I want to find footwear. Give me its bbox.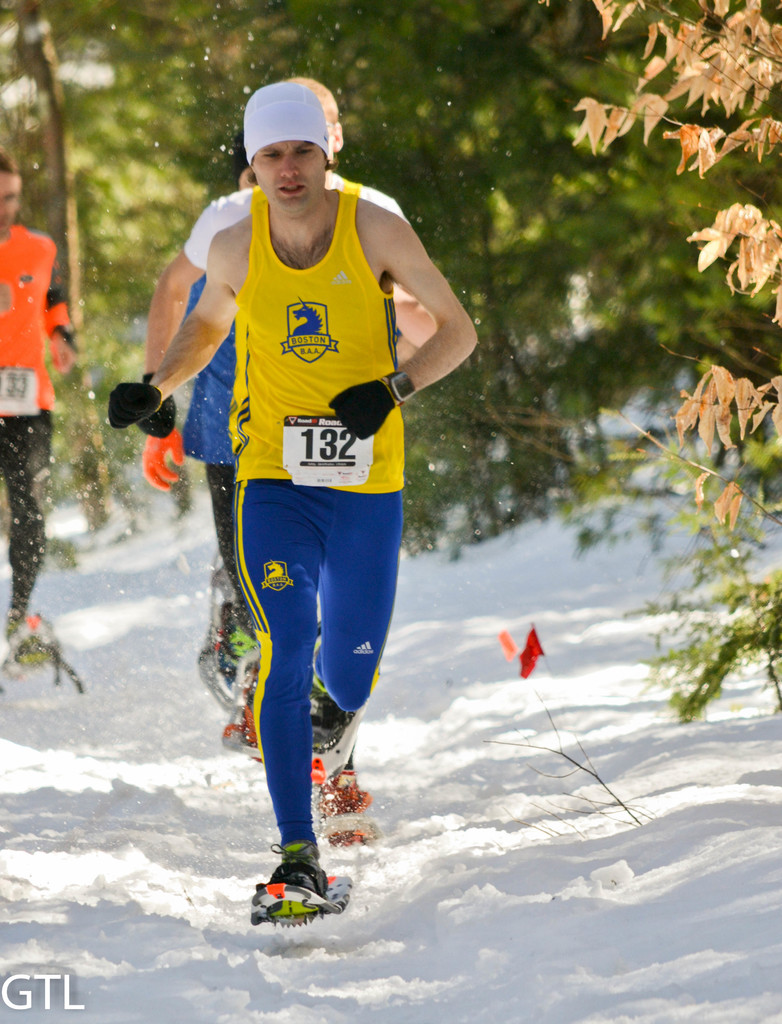
box=[309, 628, 356, 751].
